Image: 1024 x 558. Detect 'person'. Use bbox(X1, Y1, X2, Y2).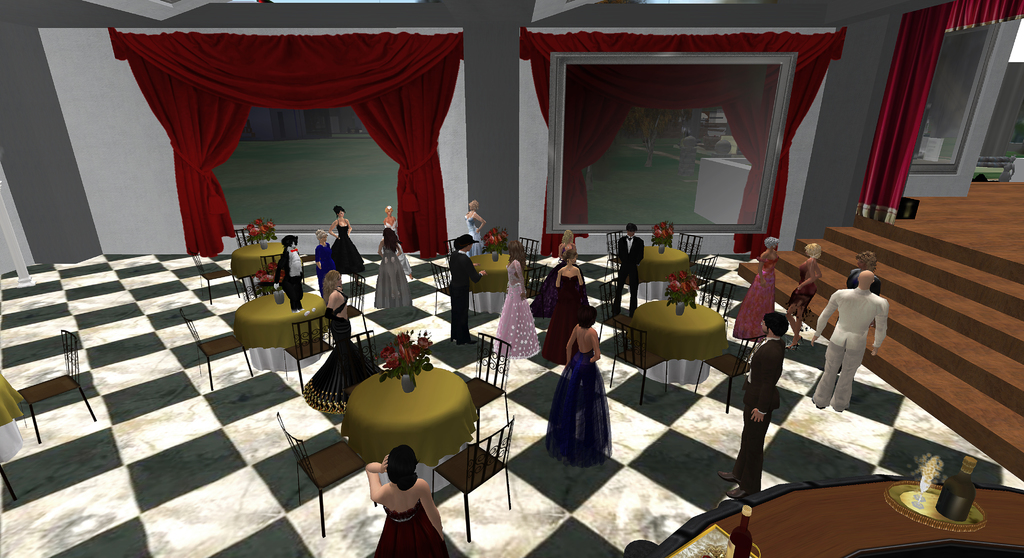
bbox(275, 233, 308, 317).
